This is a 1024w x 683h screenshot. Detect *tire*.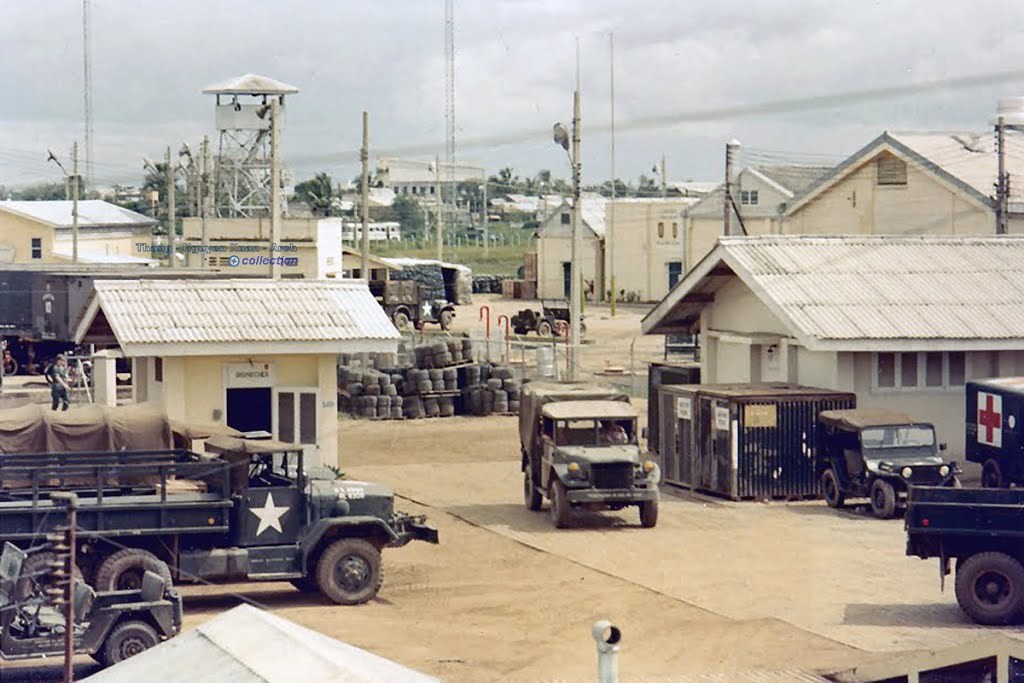
Rect(951, 477, 959, 489).
